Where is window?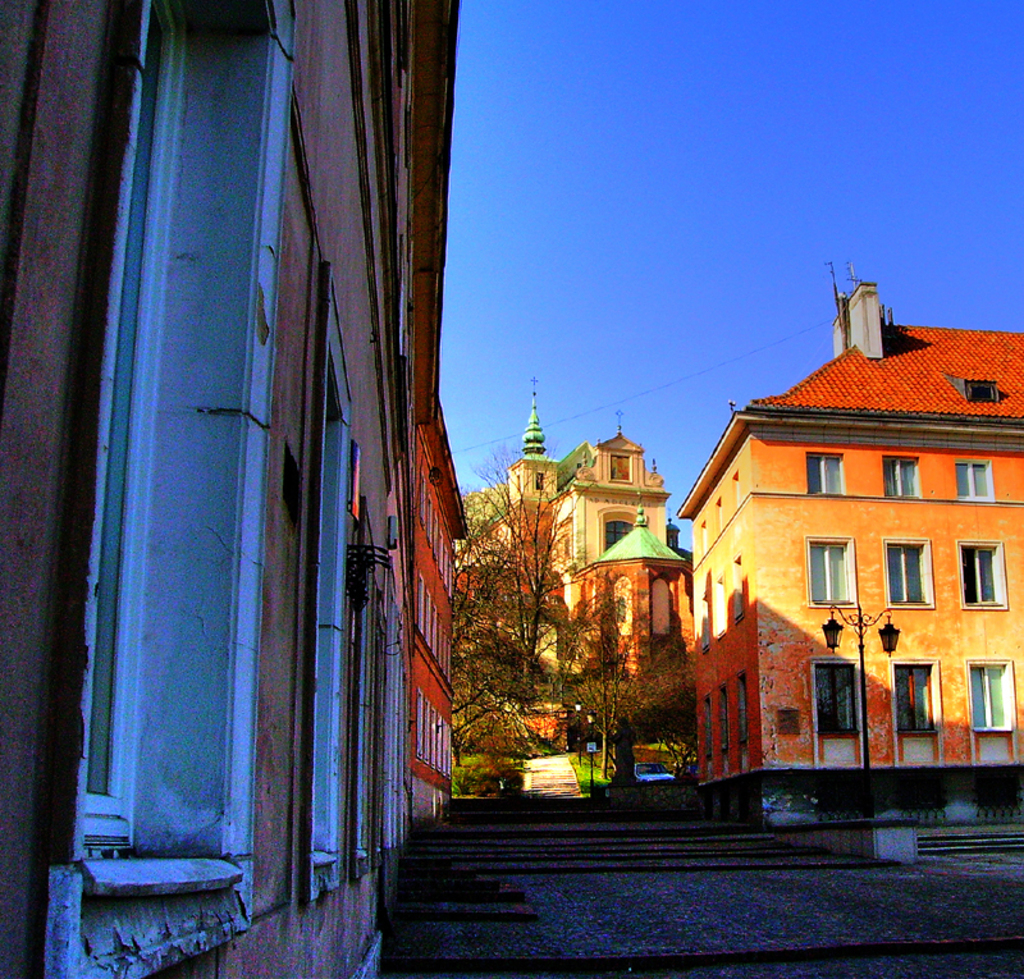
rect(800, 530, 861, 605).
